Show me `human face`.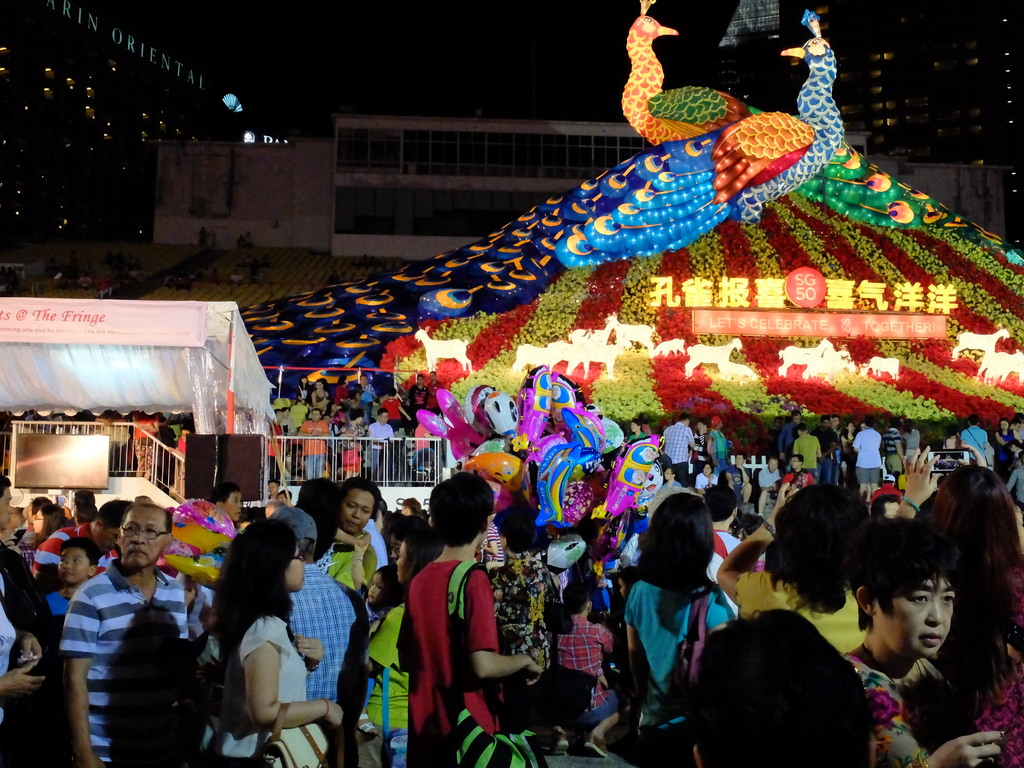
`human face` is here: 769, 460, 776, 472.
